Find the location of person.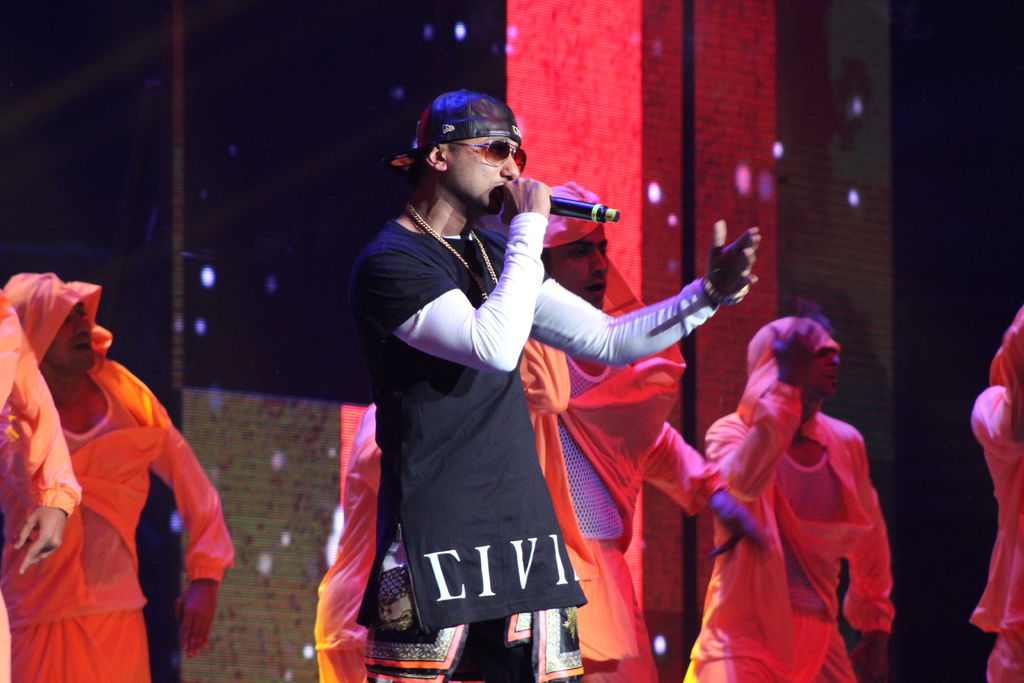
Location: <region>354, 89, 766, 682</region>.
